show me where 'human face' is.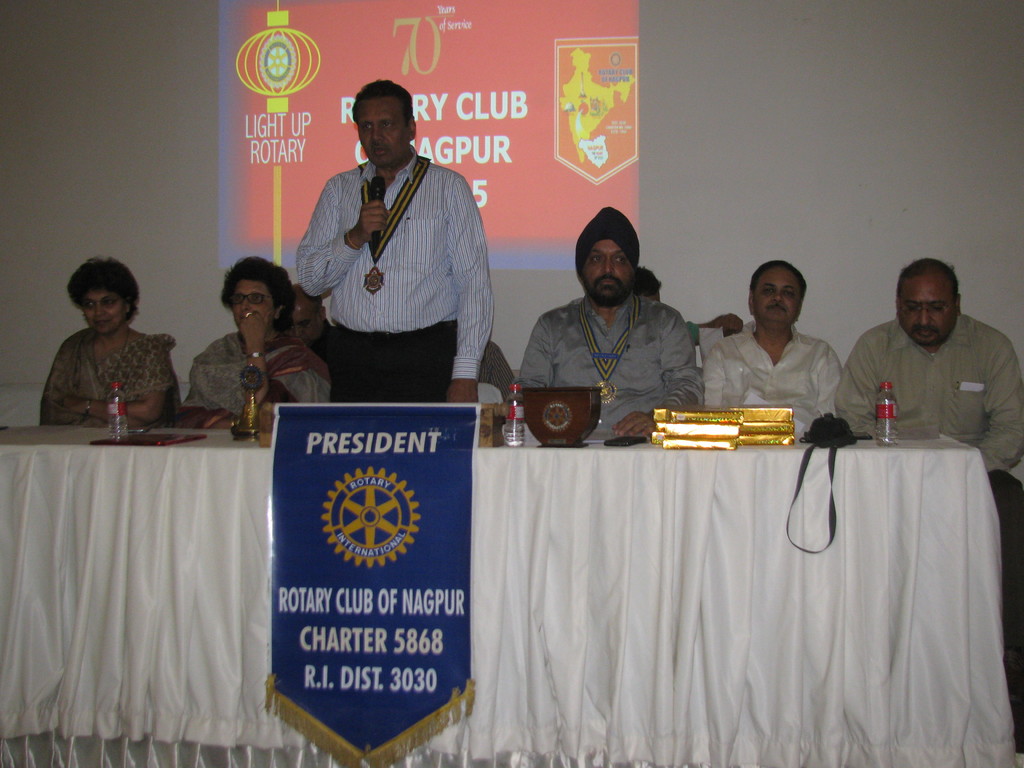
'human face' is at (x1=354, y1=95, x2=406, y2=163).
